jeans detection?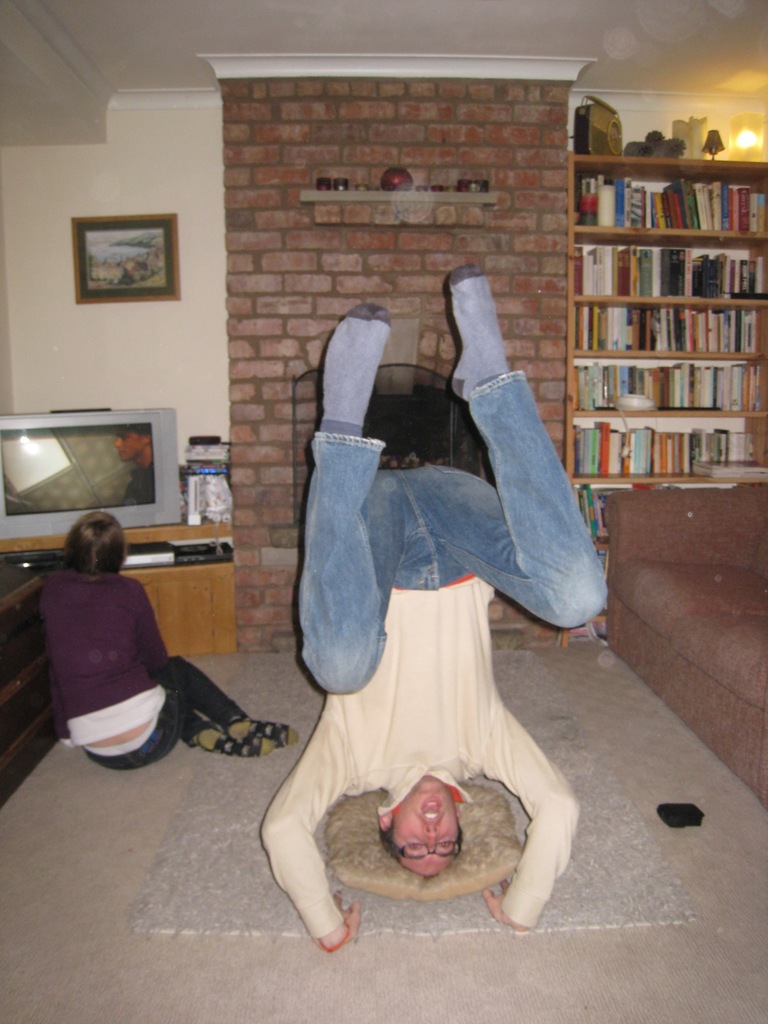
locate(86, 653, 250, 771)
